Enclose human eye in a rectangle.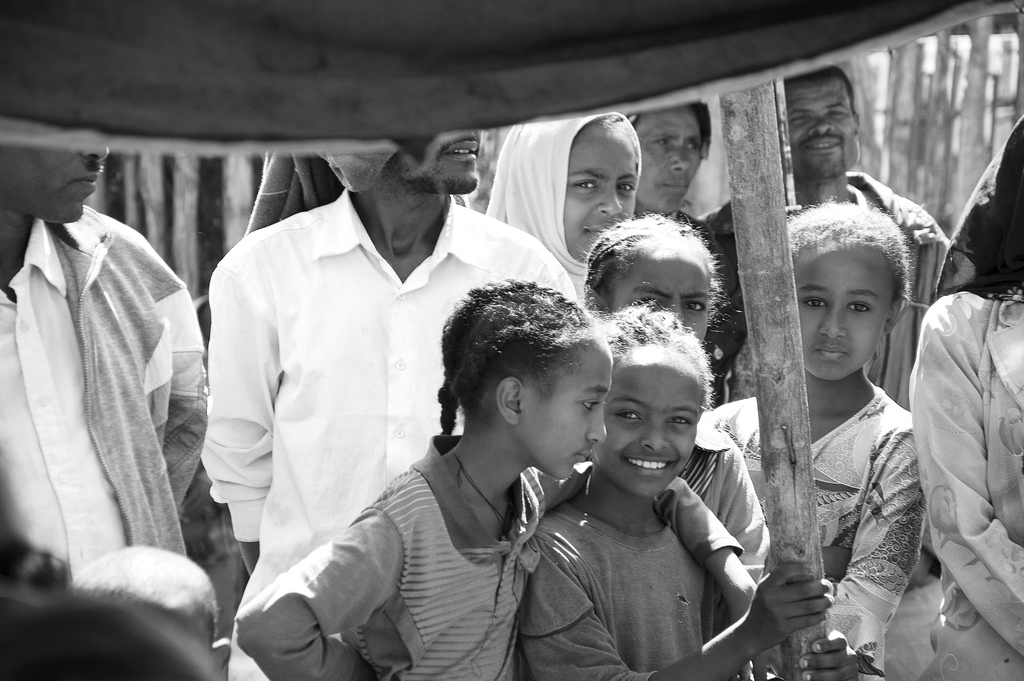
(580, 398, 598, 413).
